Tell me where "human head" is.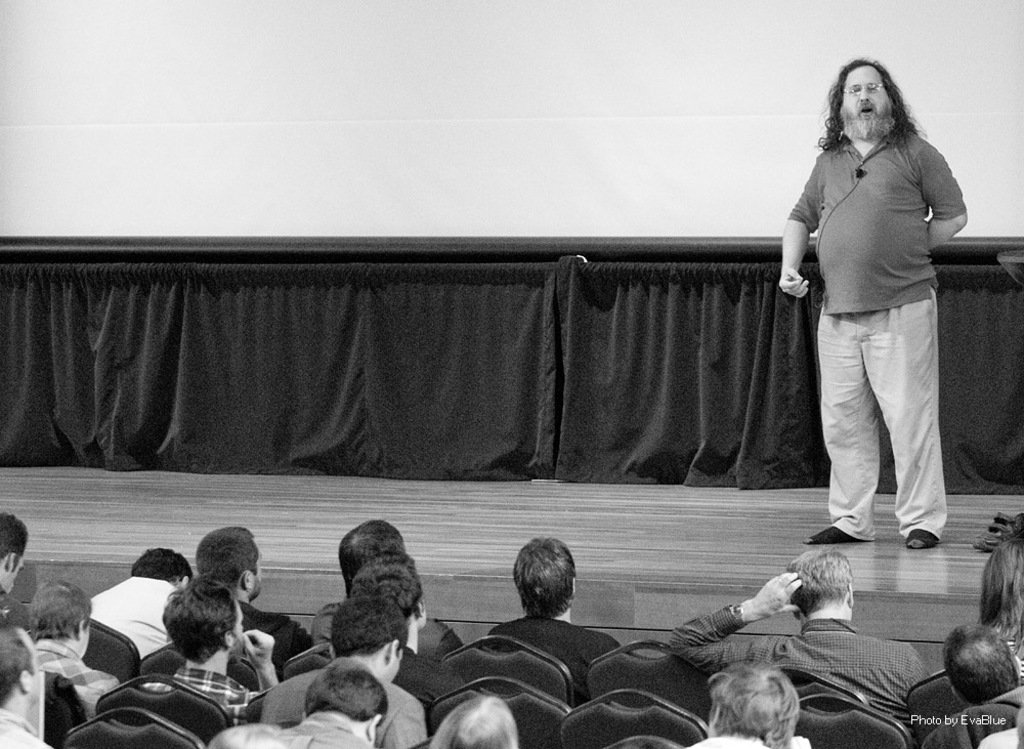
"human head" is at (x1=940, y1=622, x2=1021, y2=708).
